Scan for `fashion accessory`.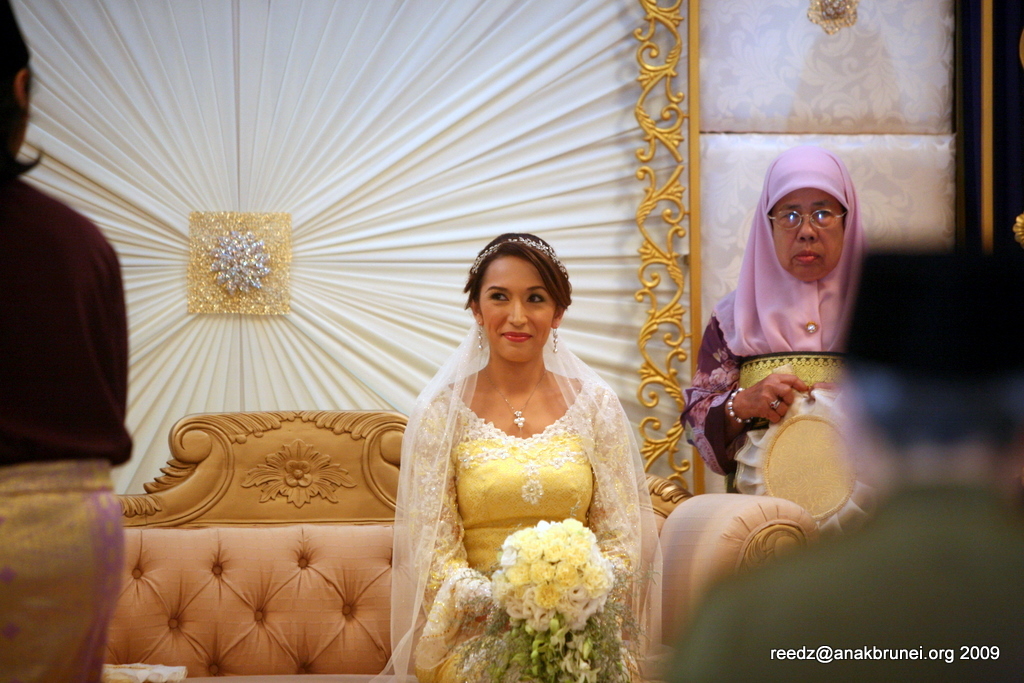
Scan result: l=727, t=383, r=756, b=423.
